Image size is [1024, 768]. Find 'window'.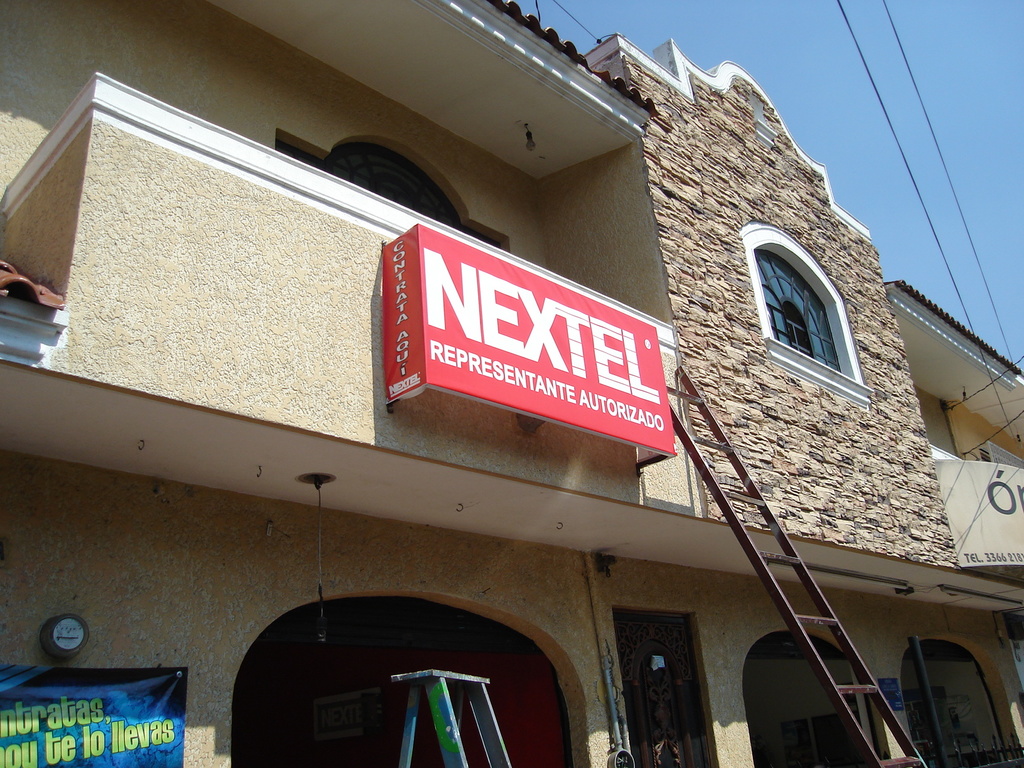
752/223/863/394.
